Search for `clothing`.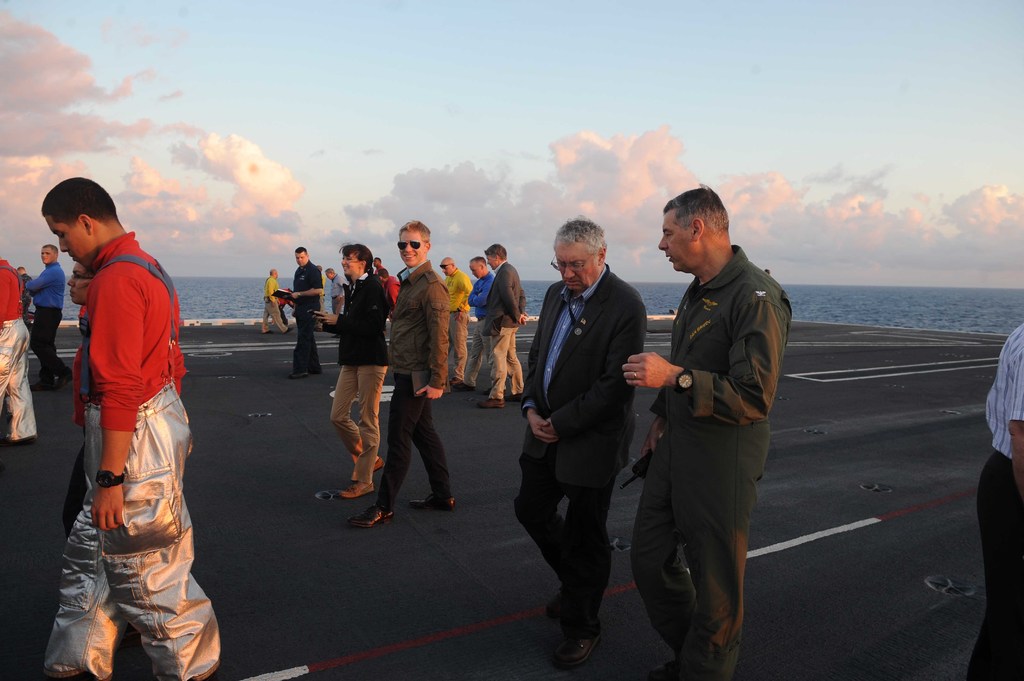
Found at detection(44, 230, 220, 680).
